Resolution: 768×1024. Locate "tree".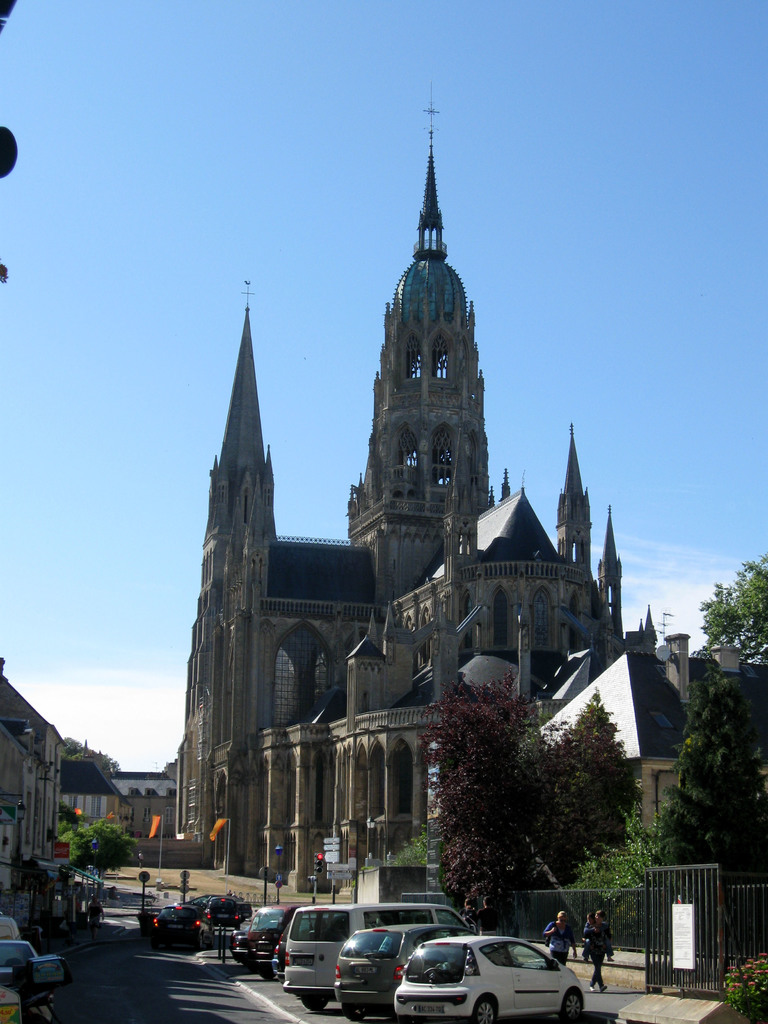
box(64, 736, 127, 803).
